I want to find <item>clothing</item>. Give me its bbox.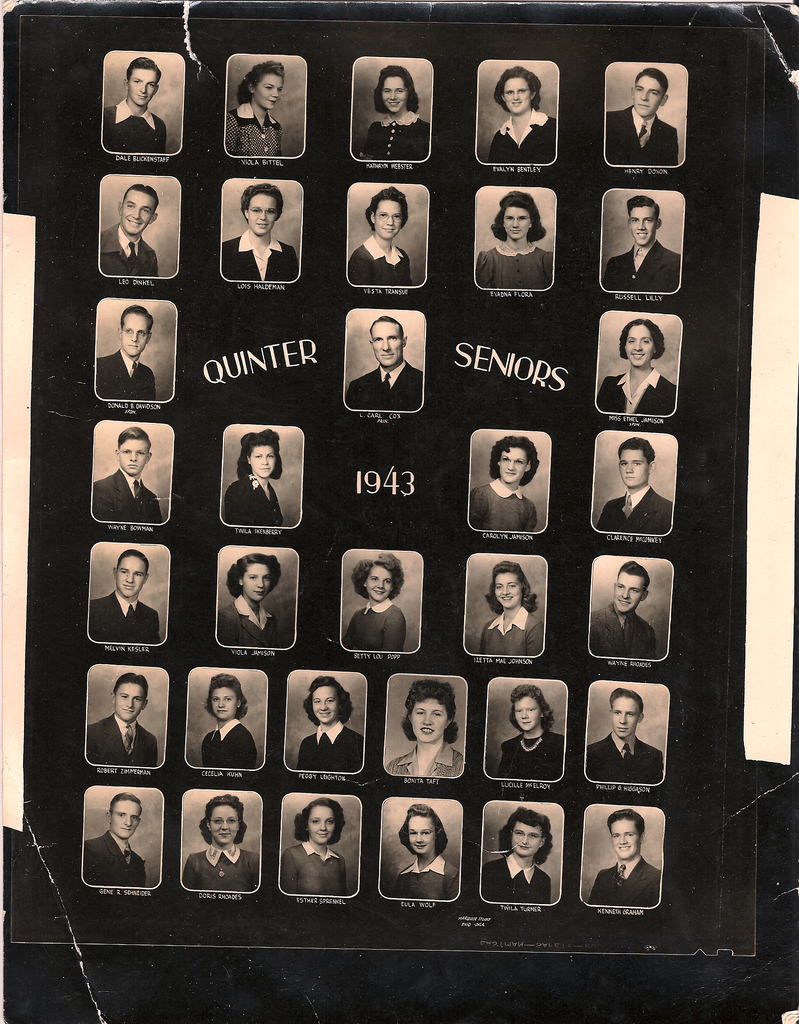
bbox=(490, 734, 563, 780).
